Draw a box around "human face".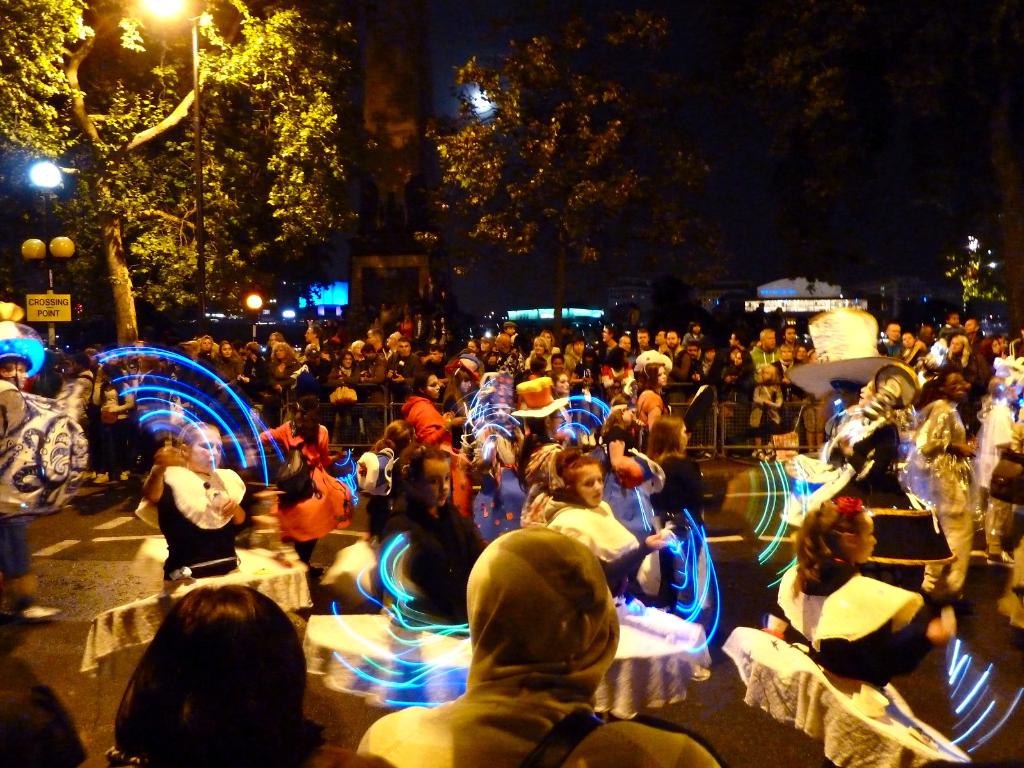
crop(904, 335, 915, 347).
